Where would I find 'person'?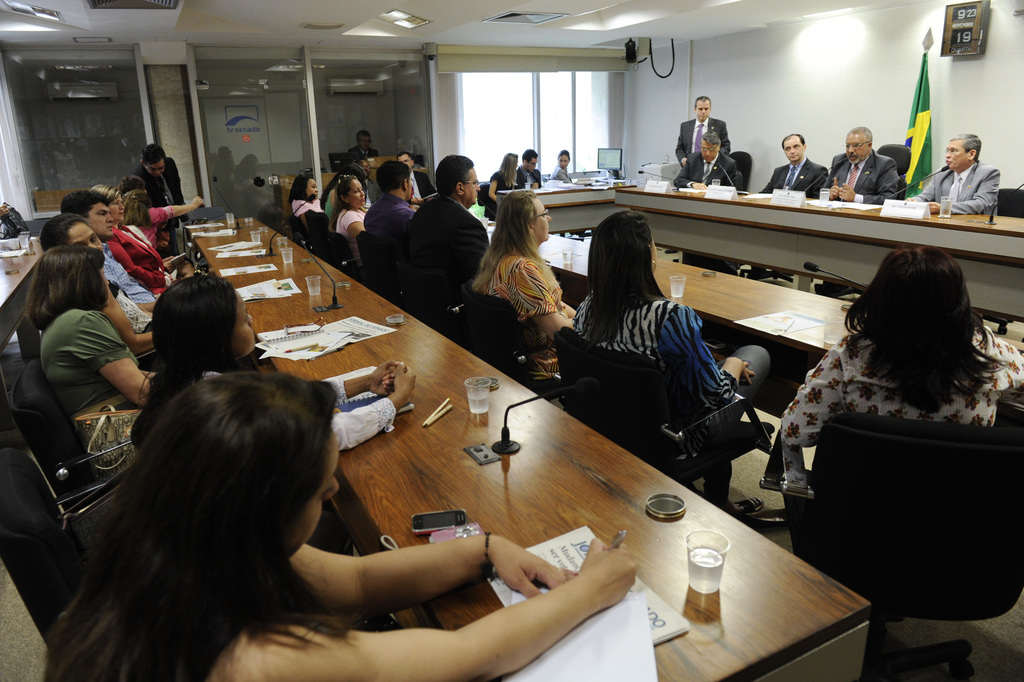
At left=364, top=159, right=420, bottom=263.
